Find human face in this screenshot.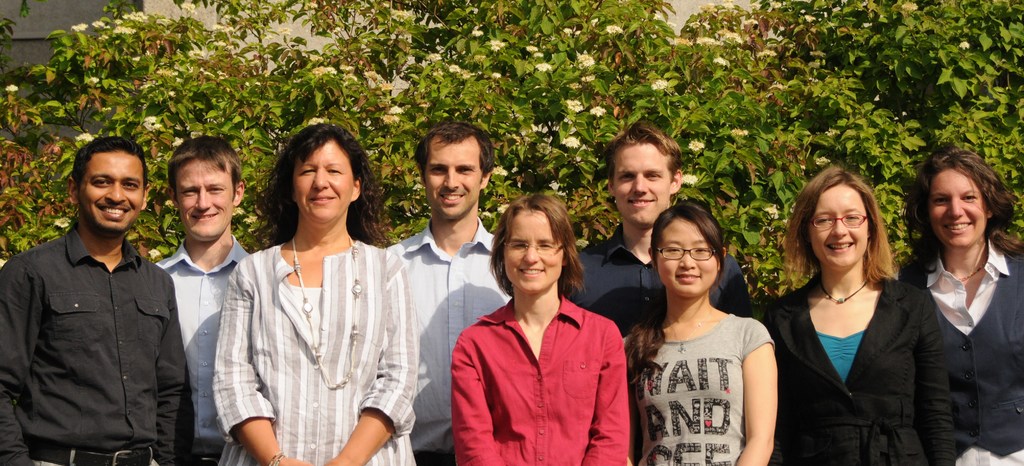
The bounding box for human face is (left=806, top=189, right=869, bottom=272).
